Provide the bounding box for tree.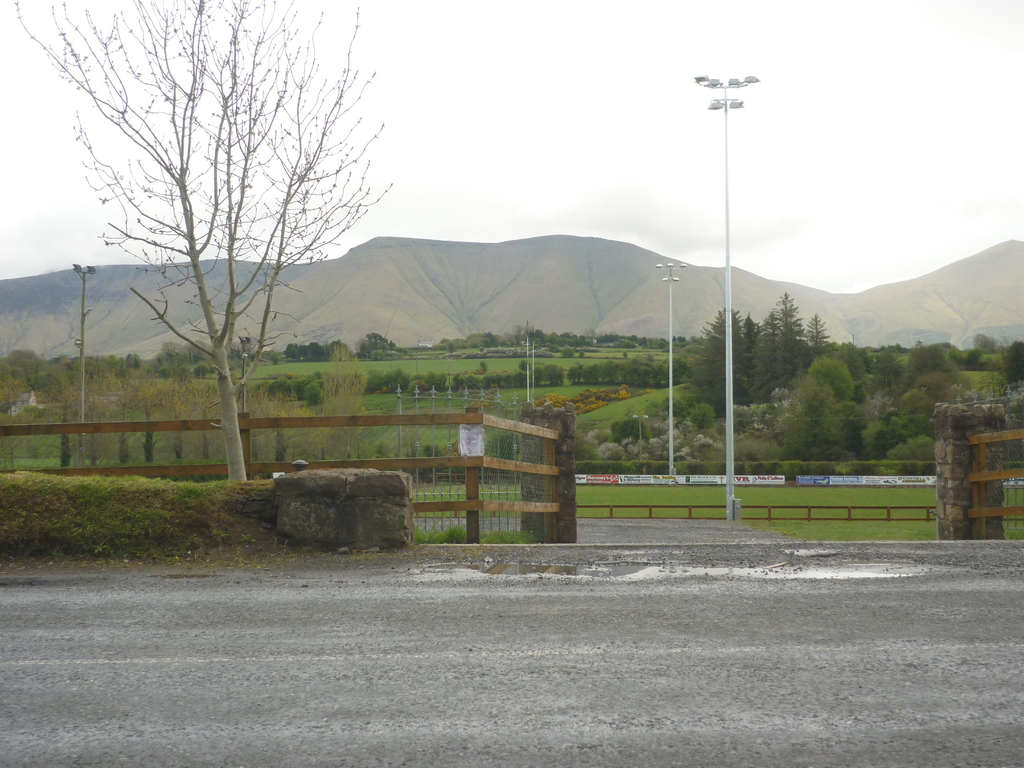
pyautogui.locateOnScreen(707, 310, 749, 410).
